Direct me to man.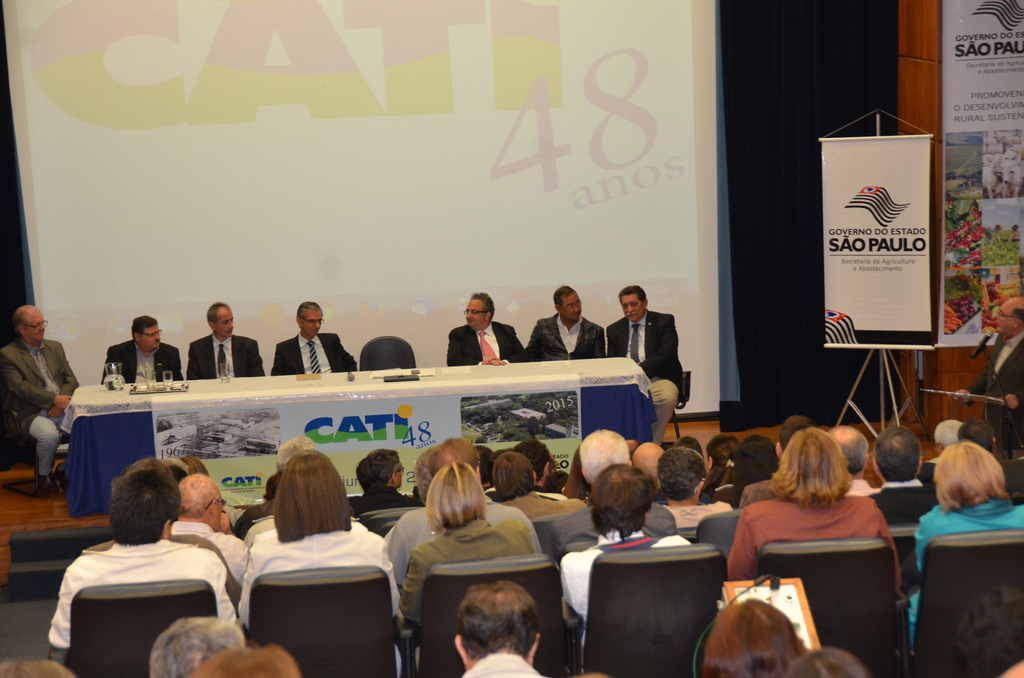
Direction: 445, 292, 531, 365.
